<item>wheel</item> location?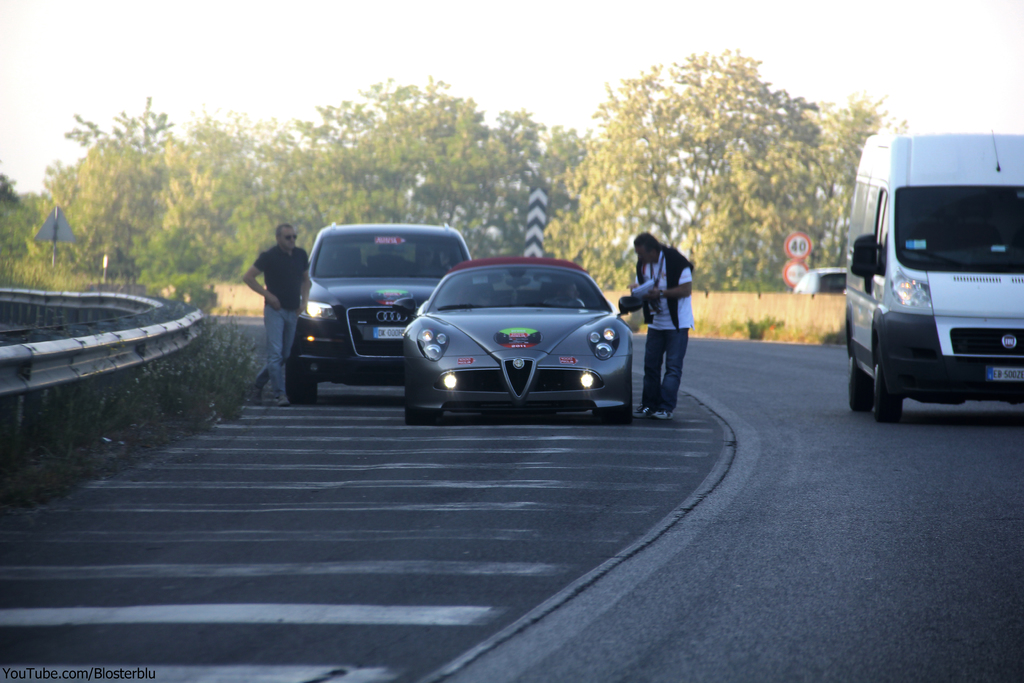
285:360:316:404
